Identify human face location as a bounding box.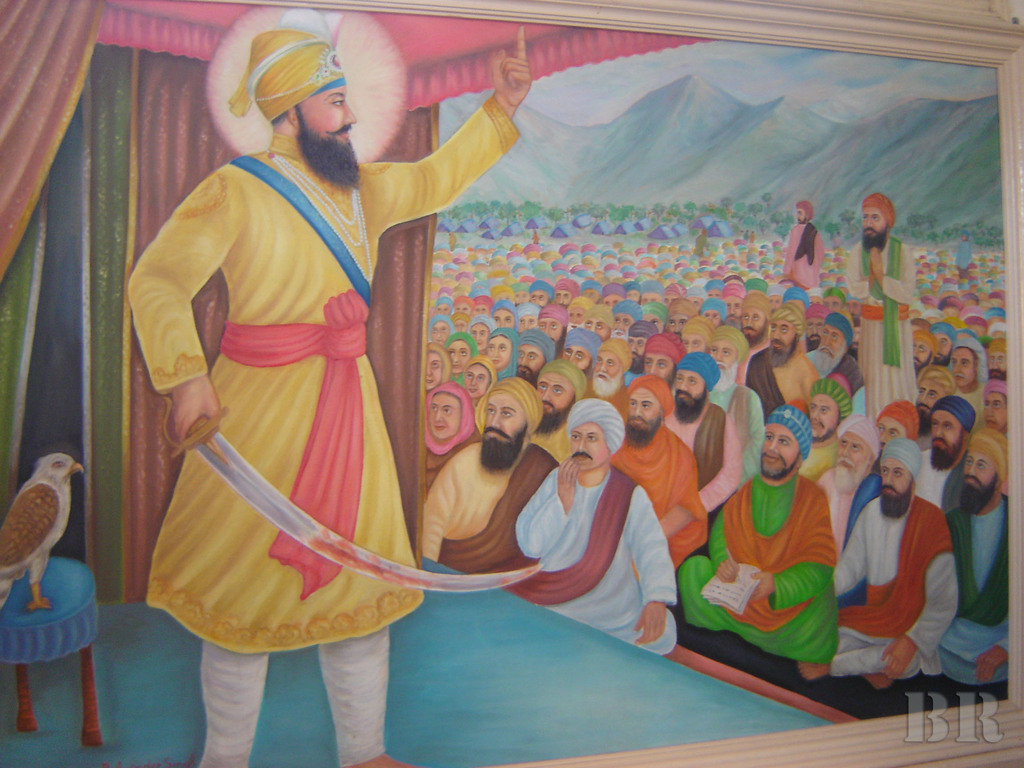
box(680, 365, 715, 418).
